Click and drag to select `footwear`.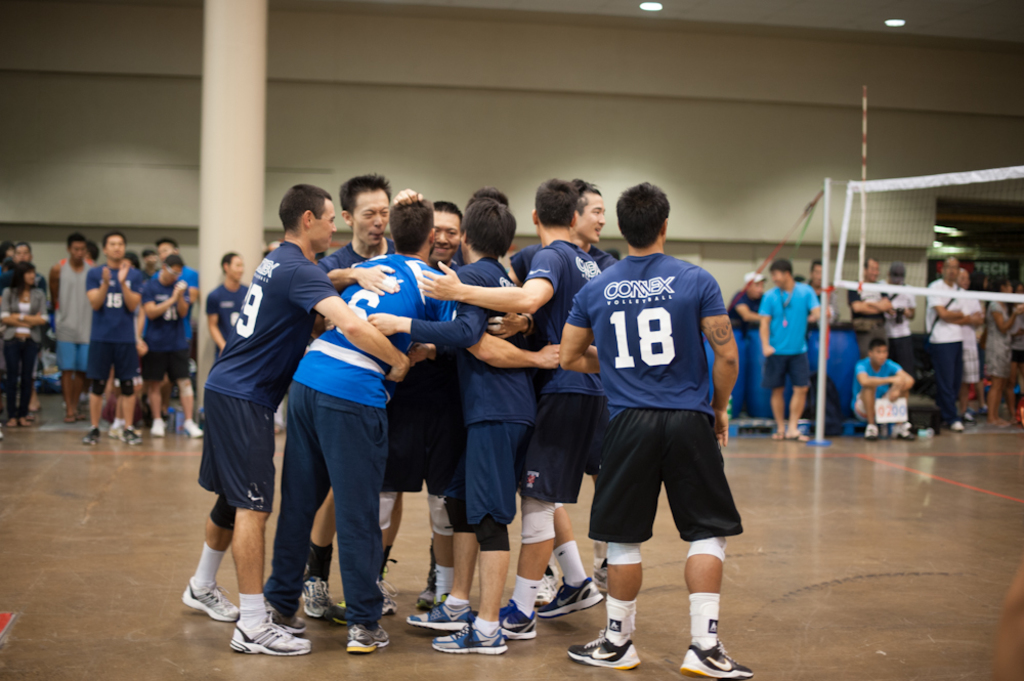
Selection: crop(557, 639, 635, 668).
